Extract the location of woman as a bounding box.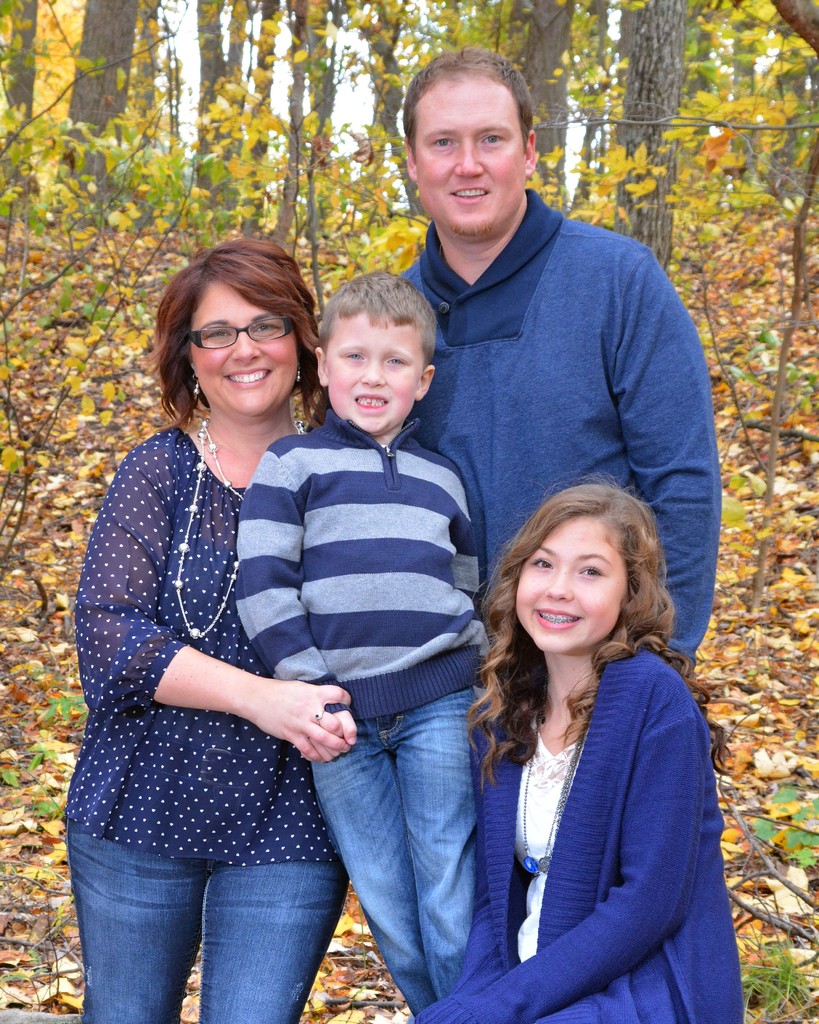
bbox(51, 234, 326, 1023).
